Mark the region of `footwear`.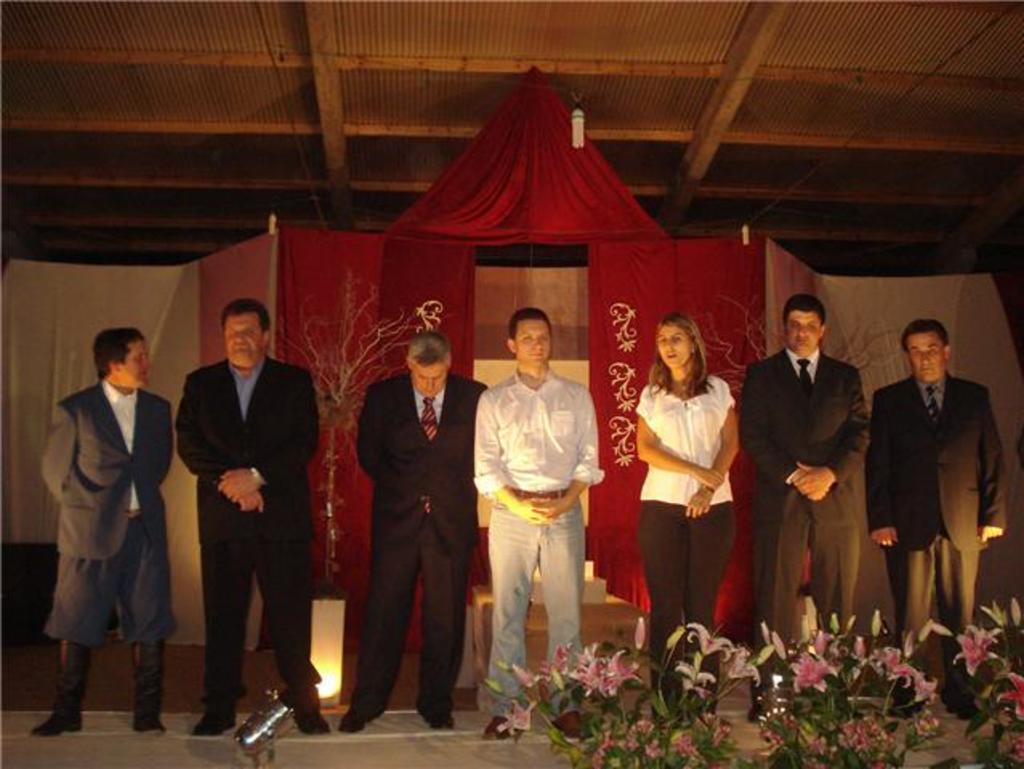
Region: locate(481, 711, 510, 743).
